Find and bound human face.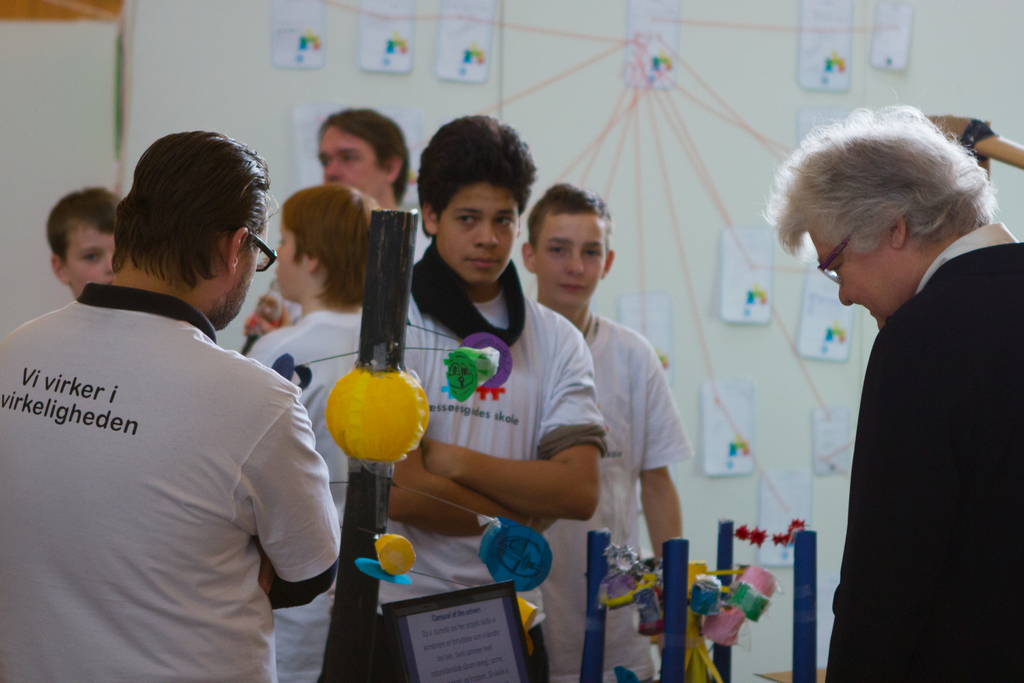
Bound: <region>538, 215, 605, 304</region>.
